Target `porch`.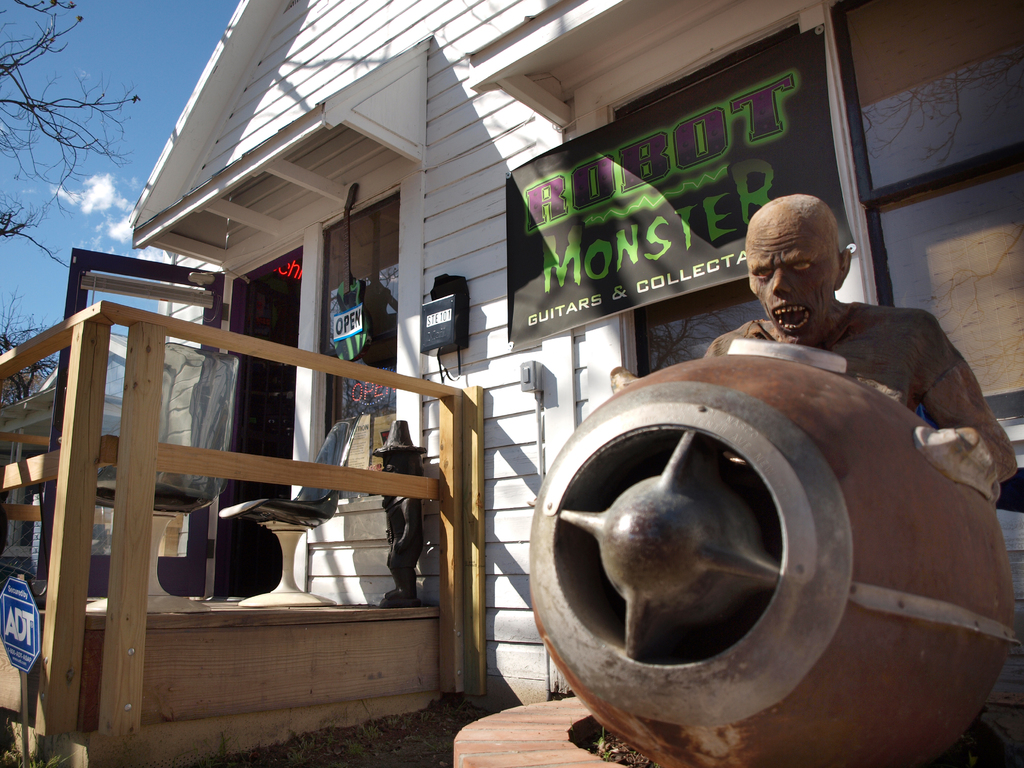
Target region: 0, 63, 708, 743.
